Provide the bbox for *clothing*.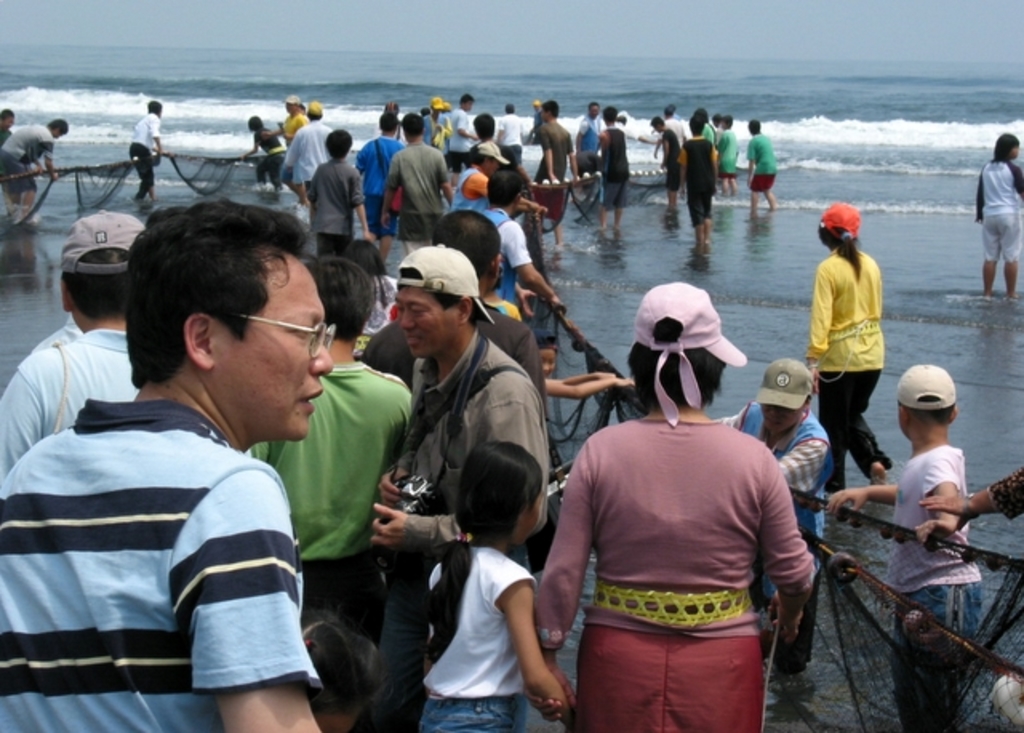
27, 307, 80, 354.
